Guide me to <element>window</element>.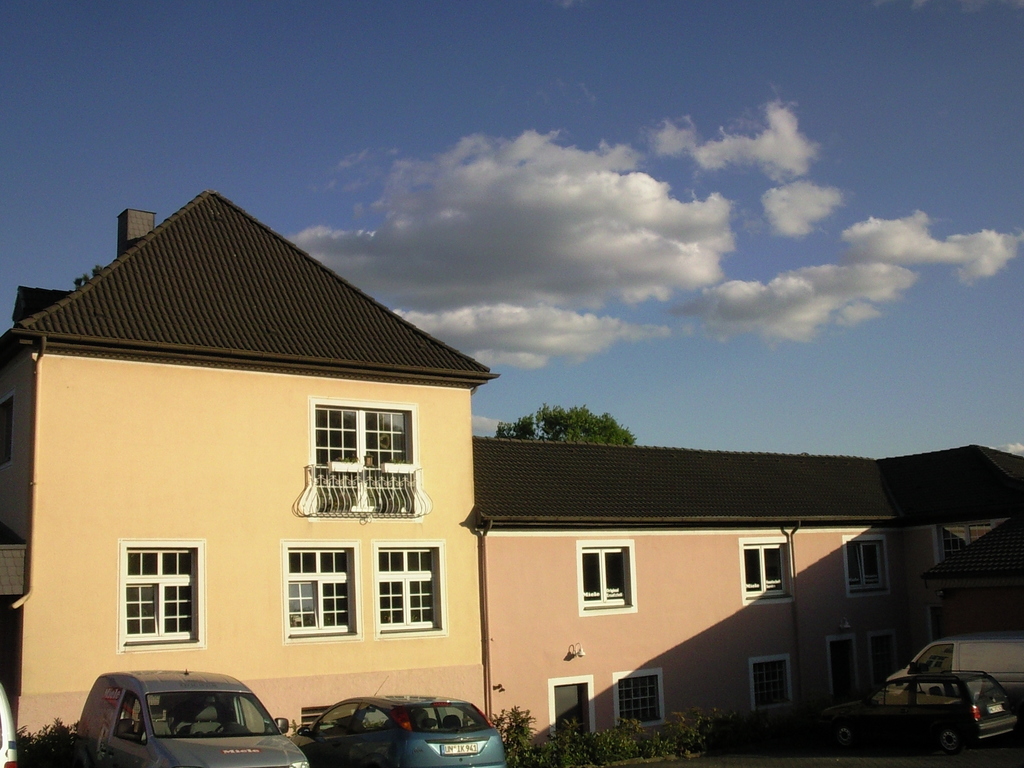
Guidance: box(313, 404, 416, 515).
